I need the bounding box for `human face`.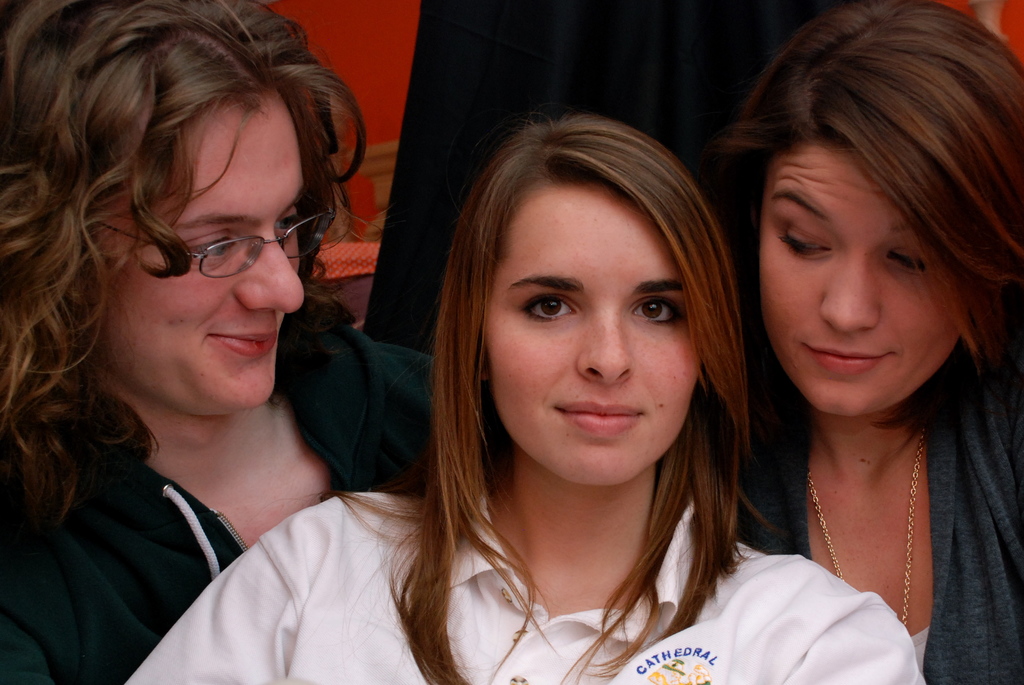
Here it is: locate(484, 179, 703, 487).
